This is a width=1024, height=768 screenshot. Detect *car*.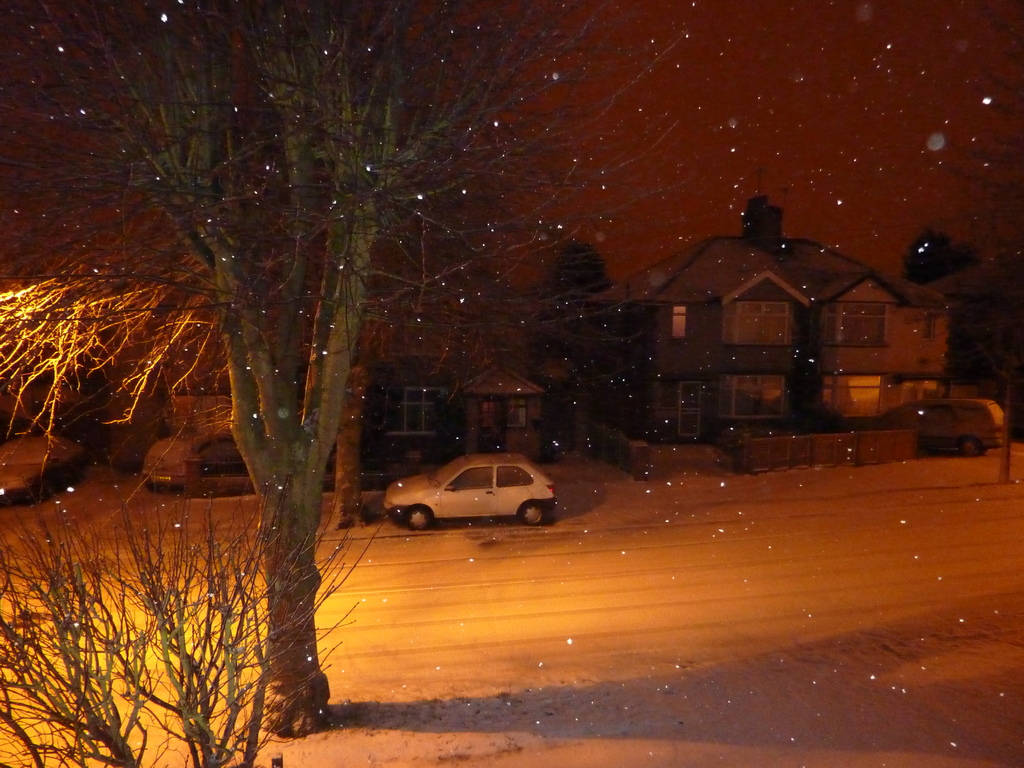
(379,457,566,541).
